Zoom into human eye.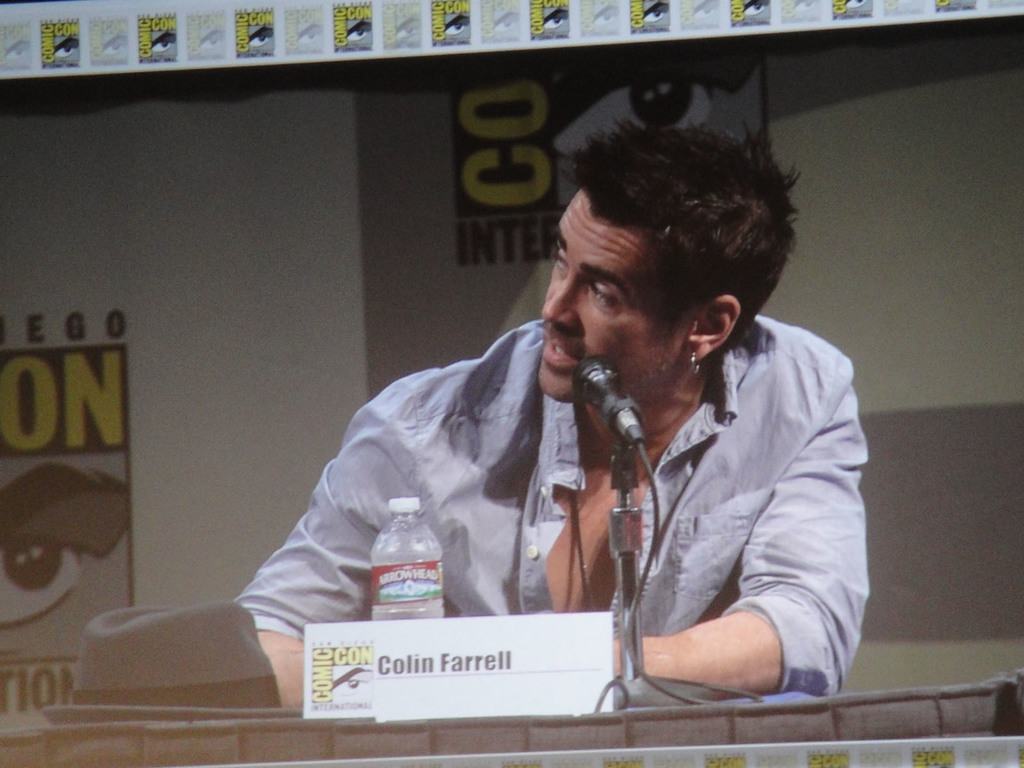
Zoom target: bbox=[556, 246, 568, 273].
